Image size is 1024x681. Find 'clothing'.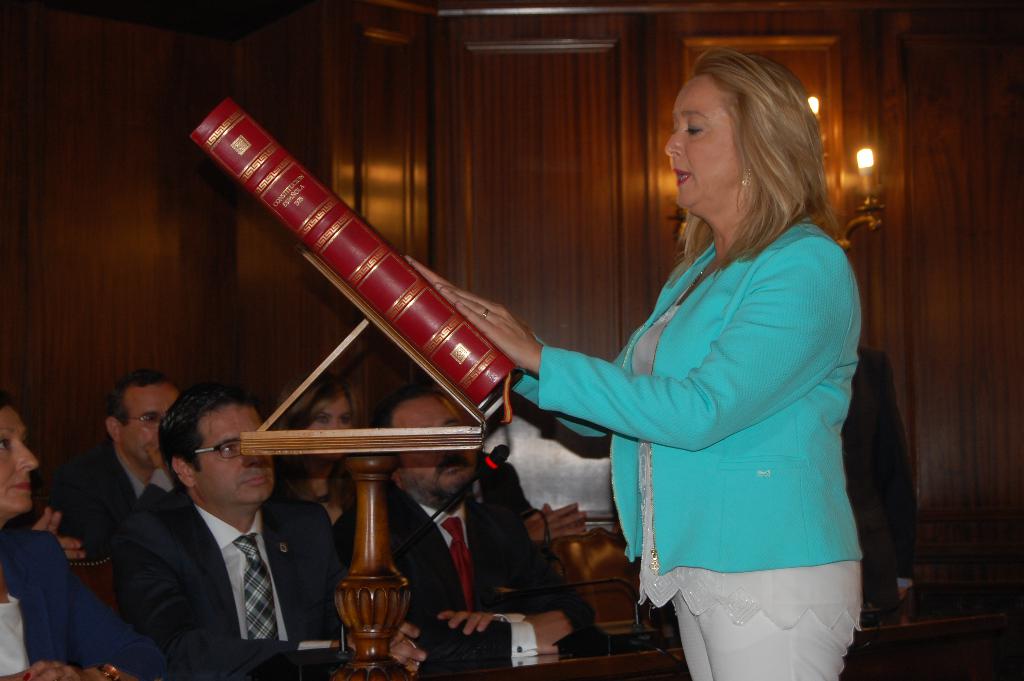
box=[45, 448, 174, 563].
